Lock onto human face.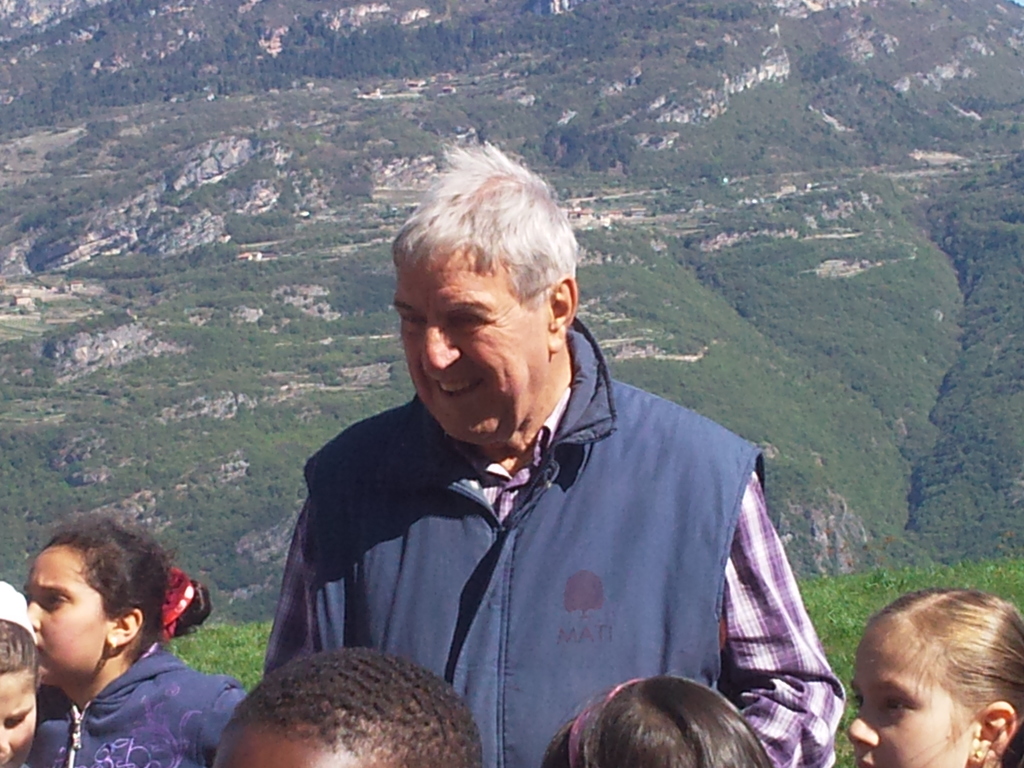
Locked: bbox=[397, 237, 545, 457].
